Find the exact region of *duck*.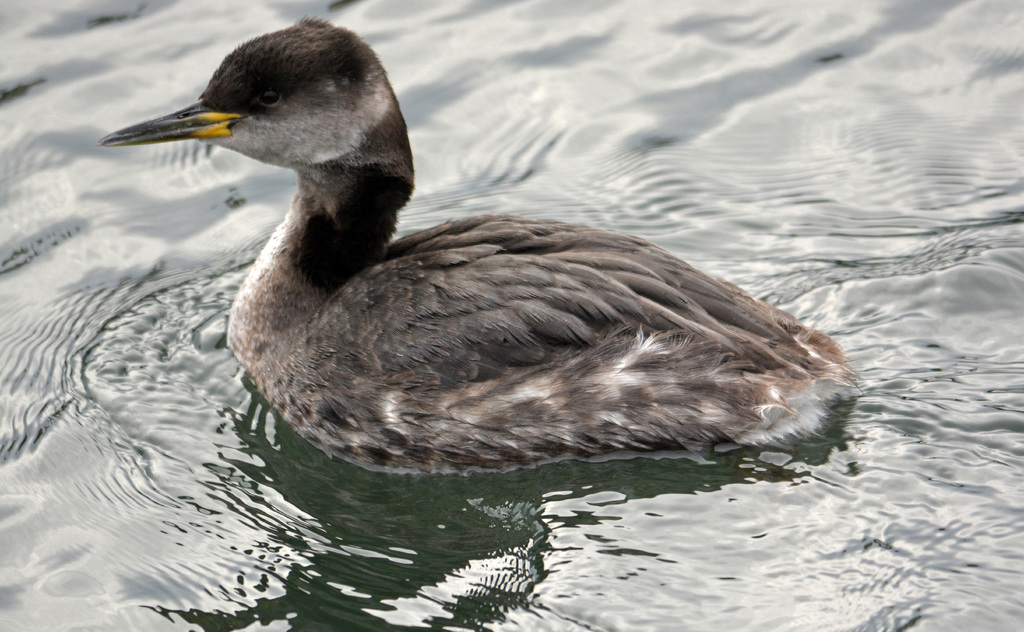
Exact region: (109,24,888,492).
